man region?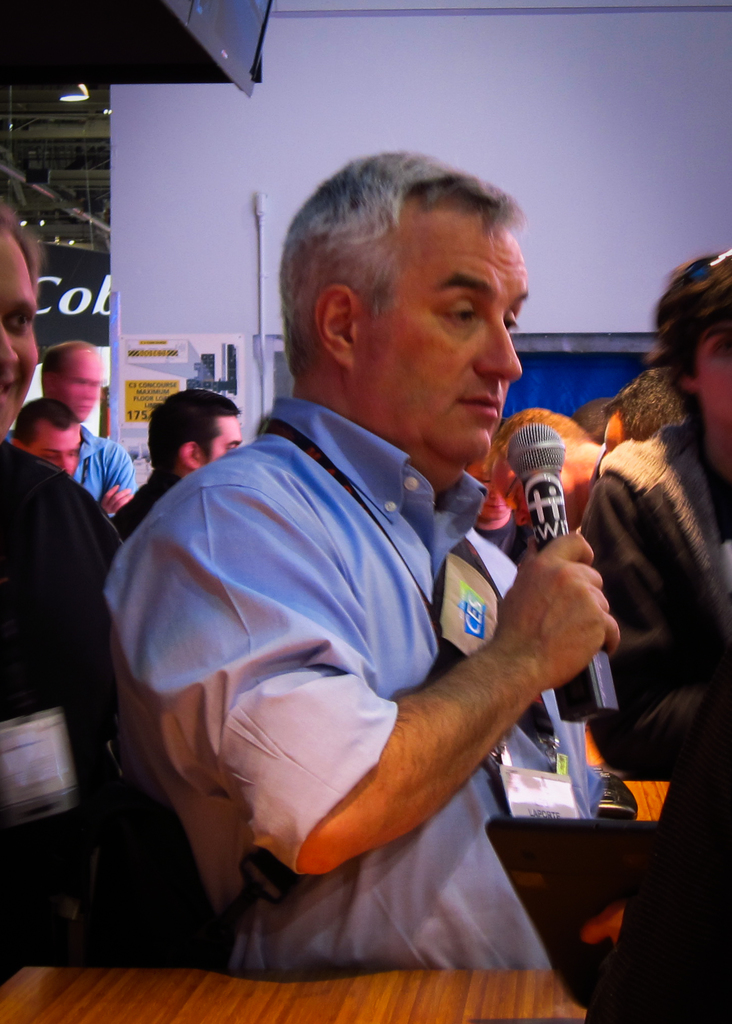
[left=19, top=396, right=80, bottom=481]
